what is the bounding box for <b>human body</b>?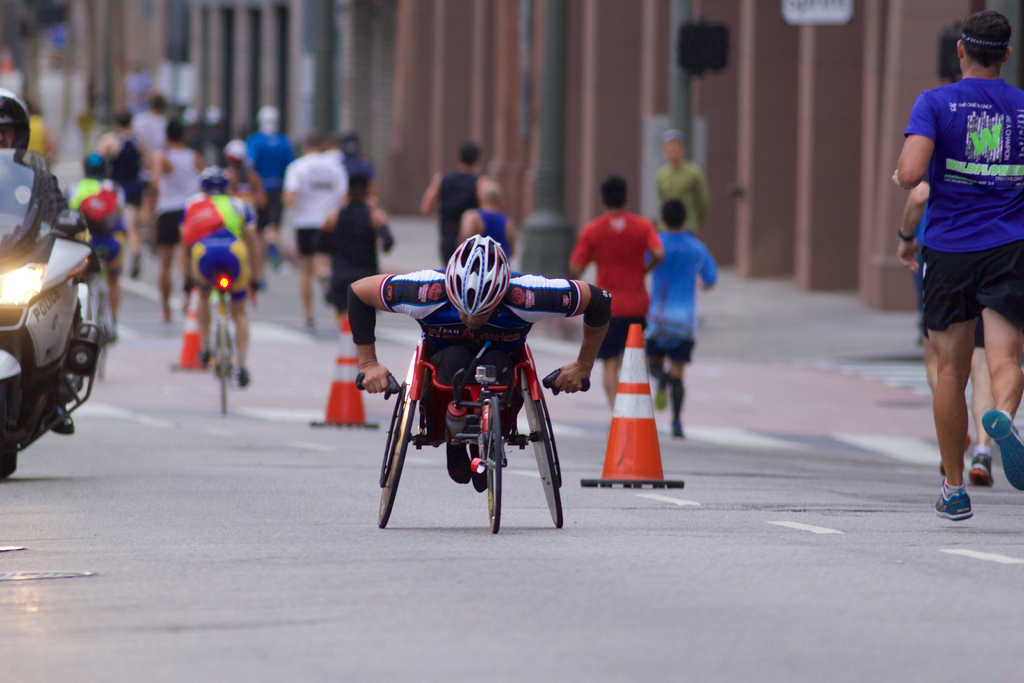
bbox(564, 169, 664, 399).
